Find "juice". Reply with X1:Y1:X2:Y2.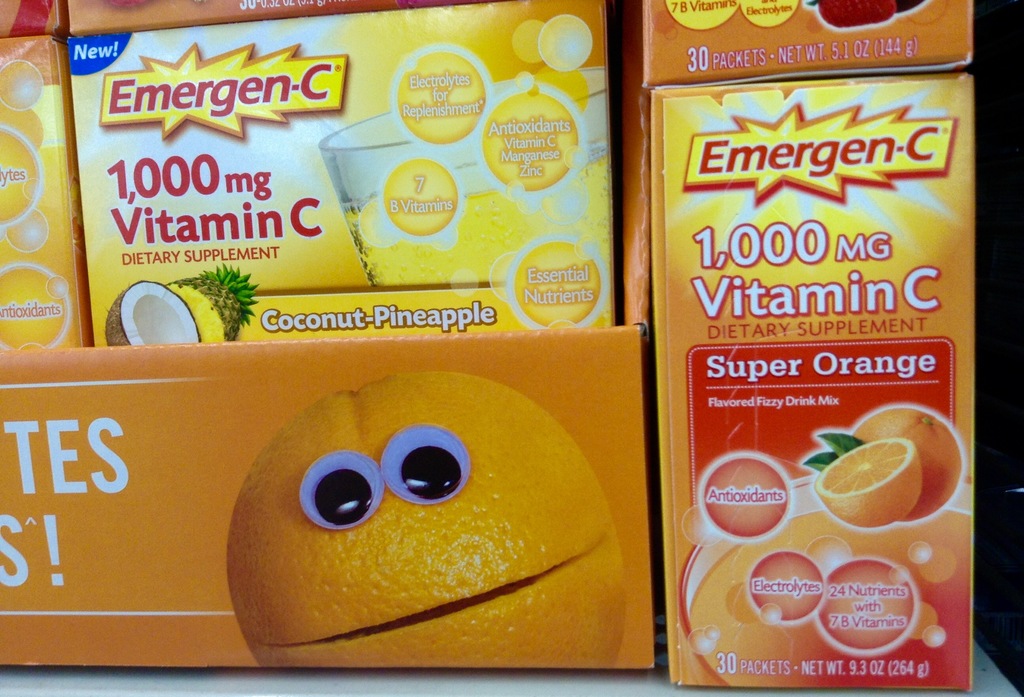
647:88:974:688.
